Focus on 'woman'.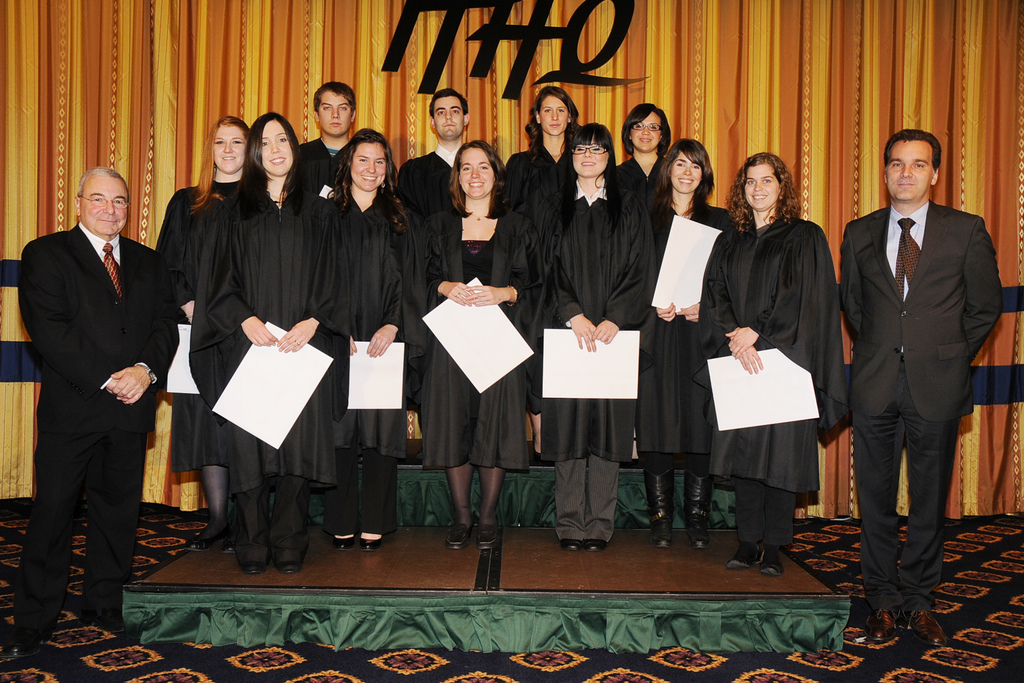
Focused at crop(409, 136, 549, 553).
